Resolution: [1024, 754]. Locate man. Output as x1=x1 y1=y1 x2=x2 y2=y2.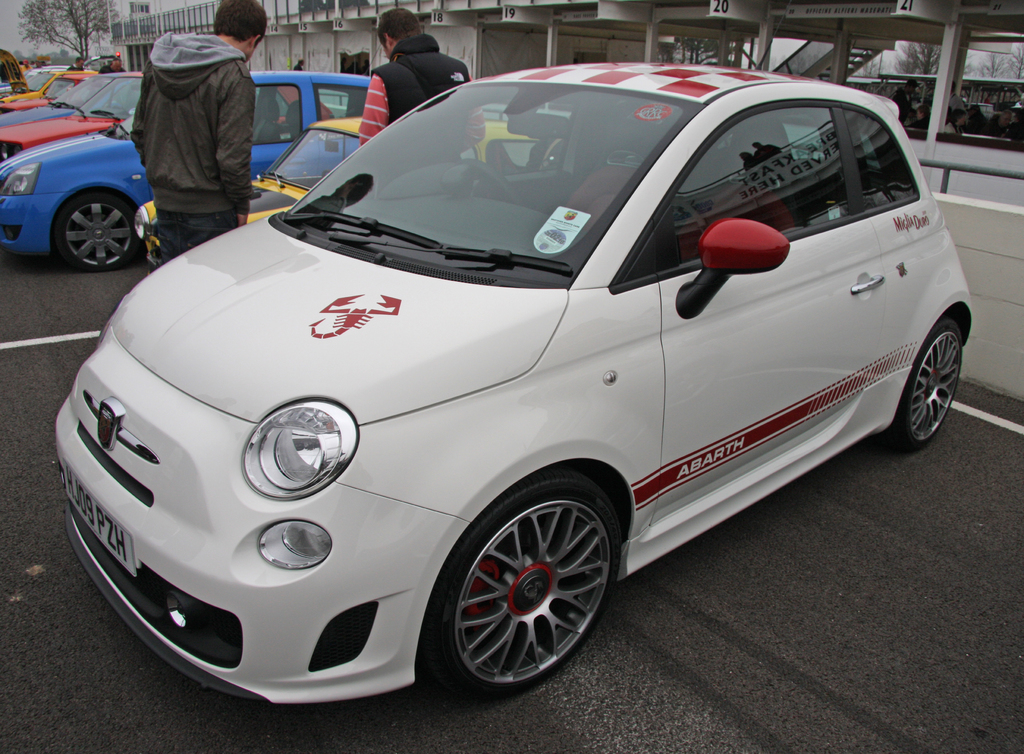
x1=359 y1=0 x2=492 y2=184.
